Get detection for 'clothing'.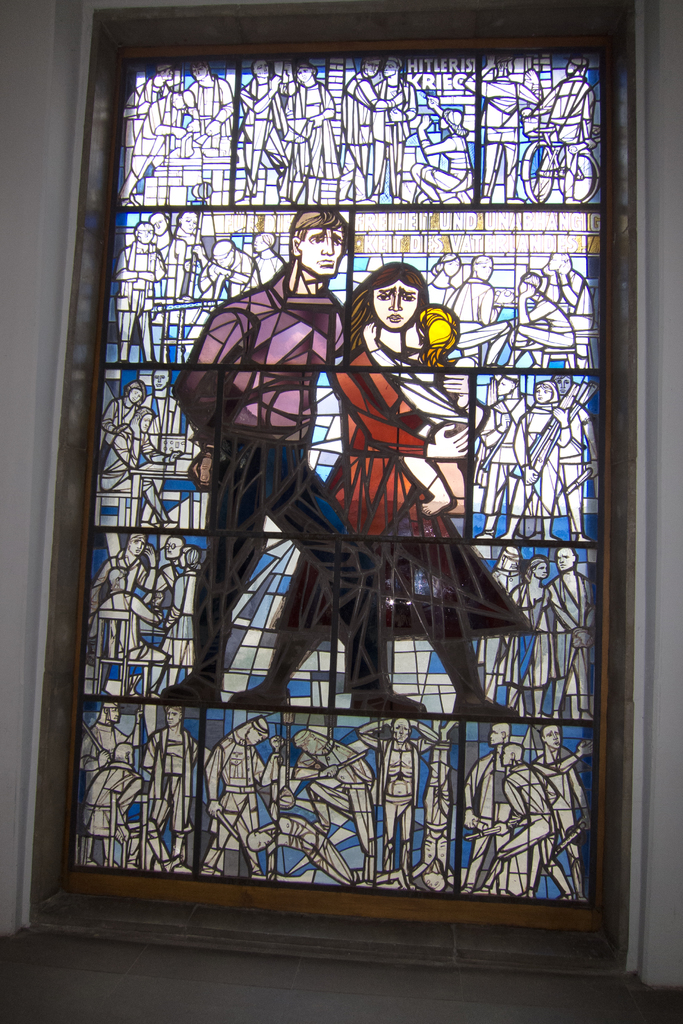
Detection: Rect(177, 264, 390, 680).
